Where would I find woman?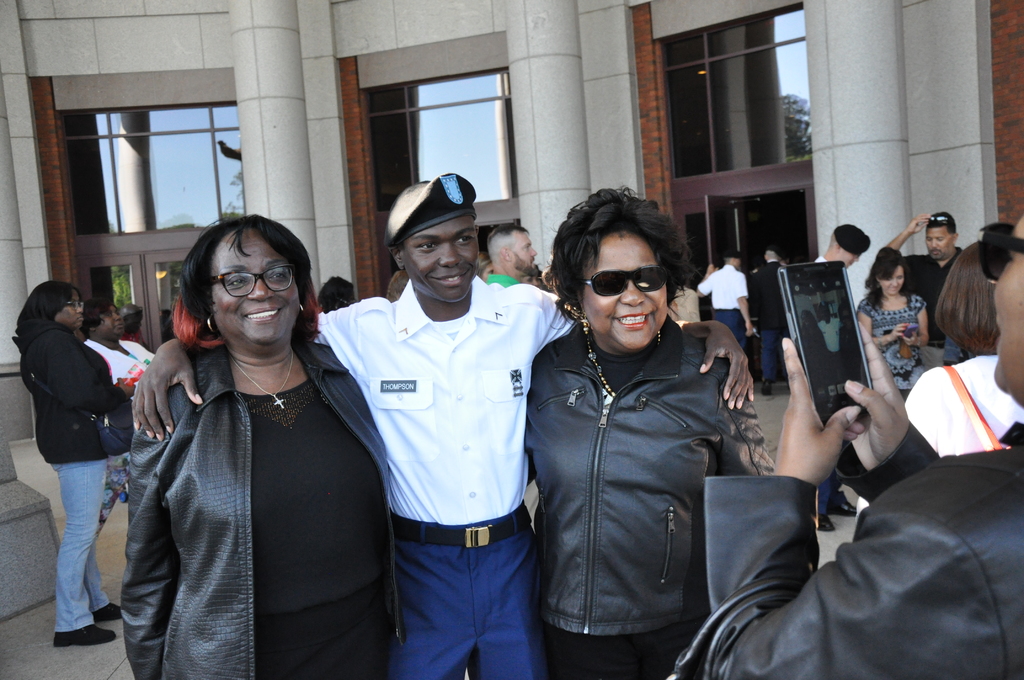
At 111,202,392,675.
